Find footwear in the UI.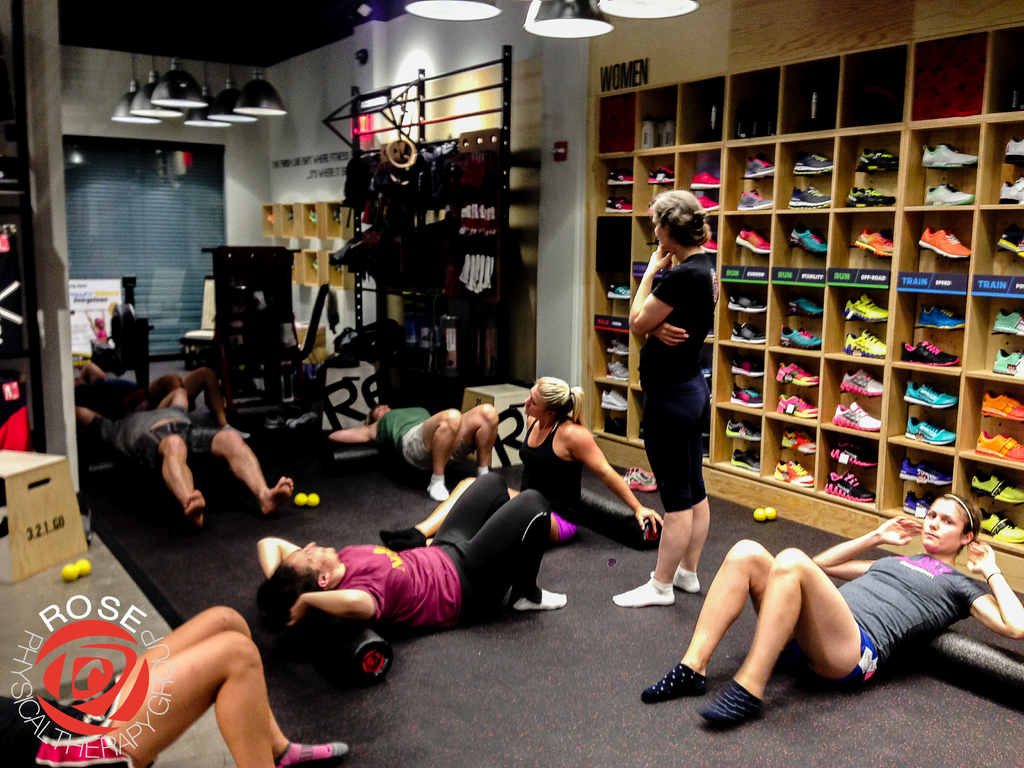
UI element at 783/428/819/450.
